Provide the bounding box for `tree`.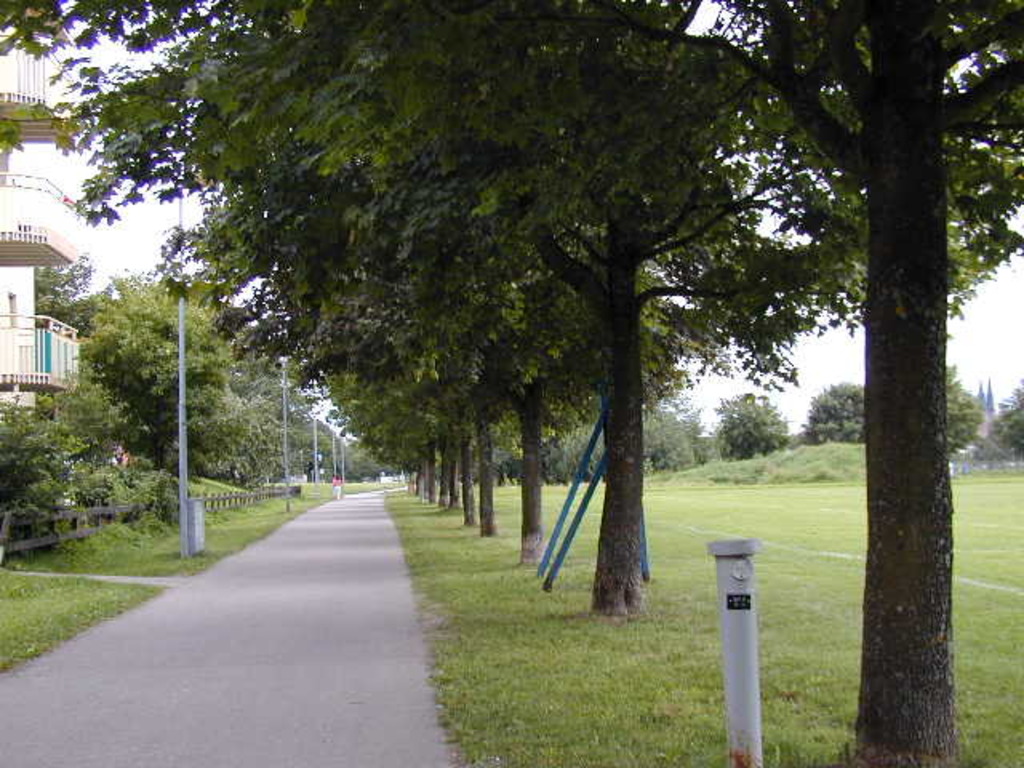
(x1=710, y1=390, x2=797, y2=470).
